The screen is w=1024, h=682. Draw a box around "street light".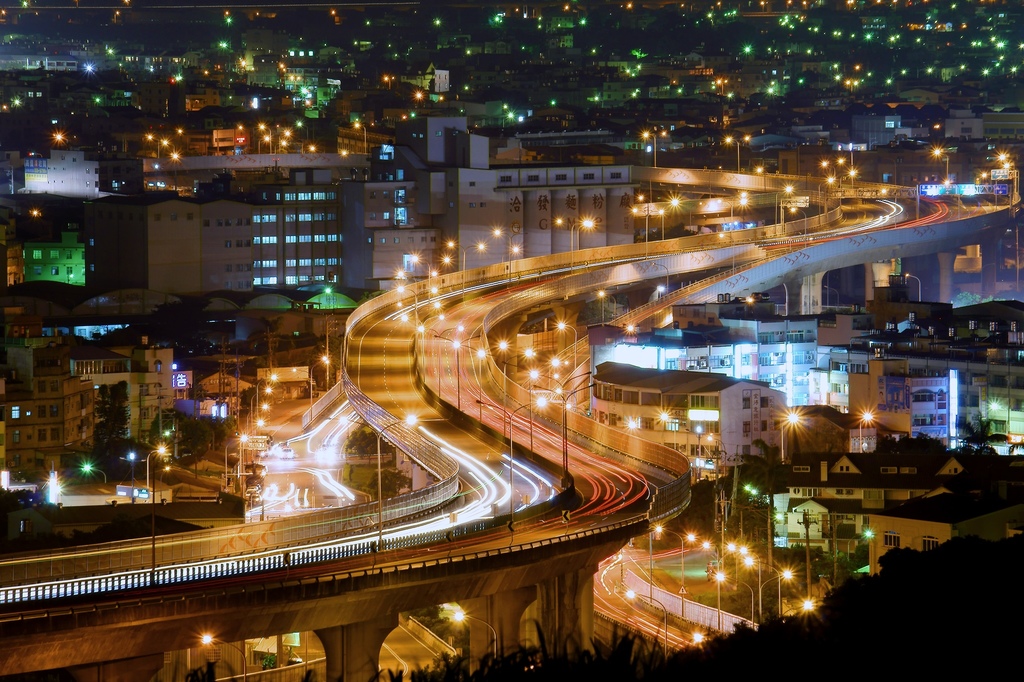
left=651, top=526, right=687, bottom=620.
